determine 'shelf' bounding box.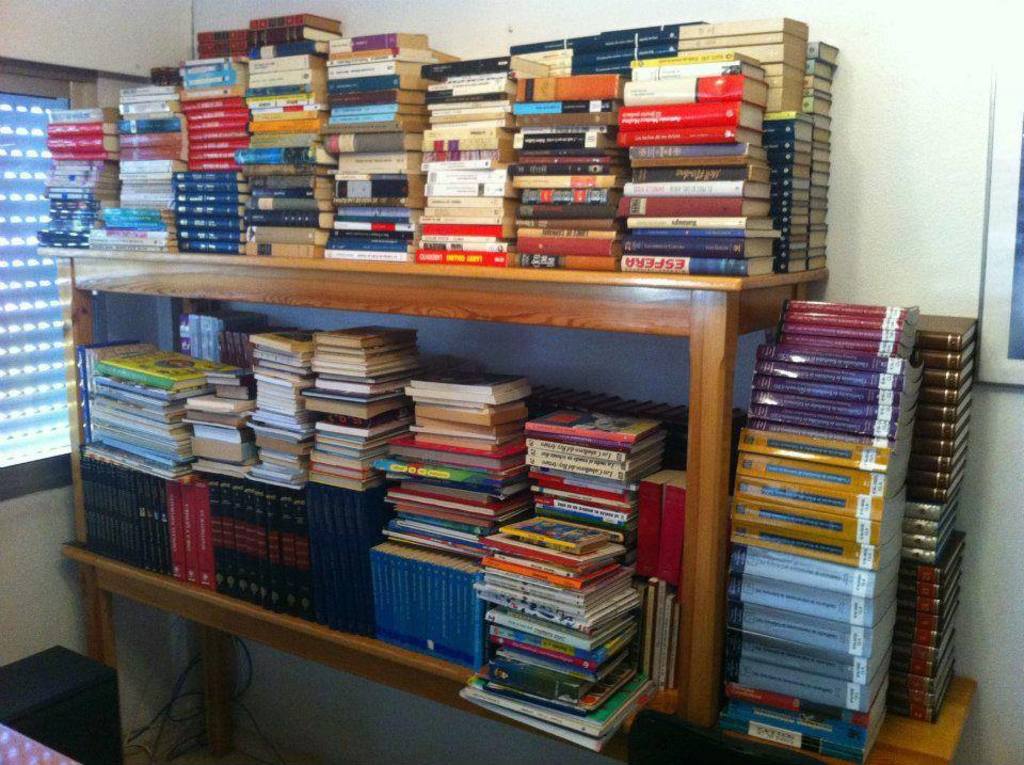
Determined: (x1=36, y1=240, x2=835, y2=763).
